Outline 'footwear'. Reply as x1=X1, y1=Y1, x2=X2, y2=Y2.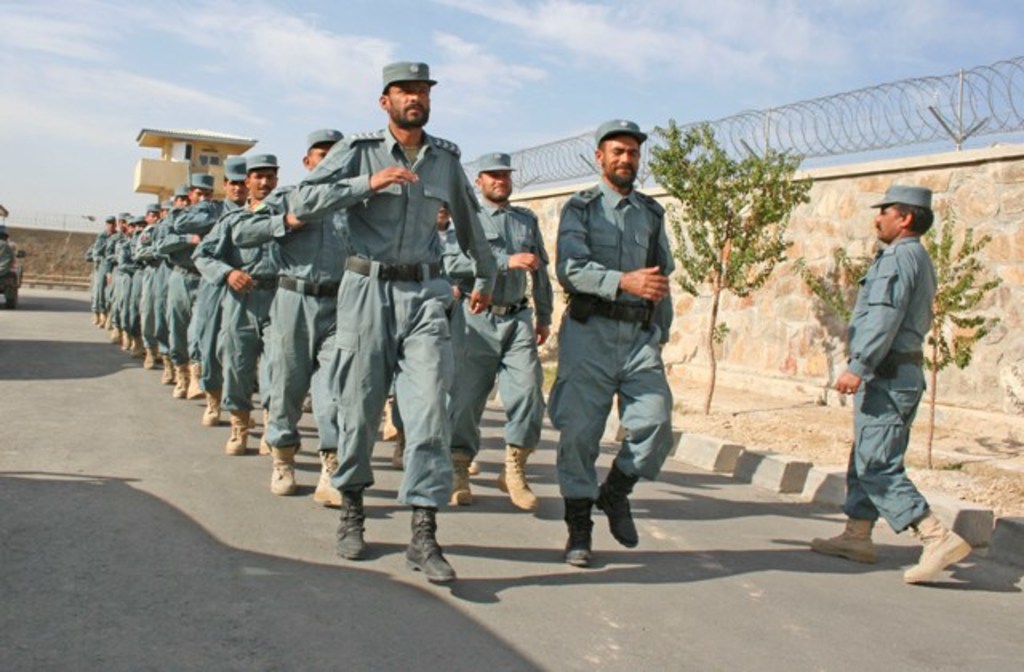
x1=491, y1=446, x2=534, y2=518.
